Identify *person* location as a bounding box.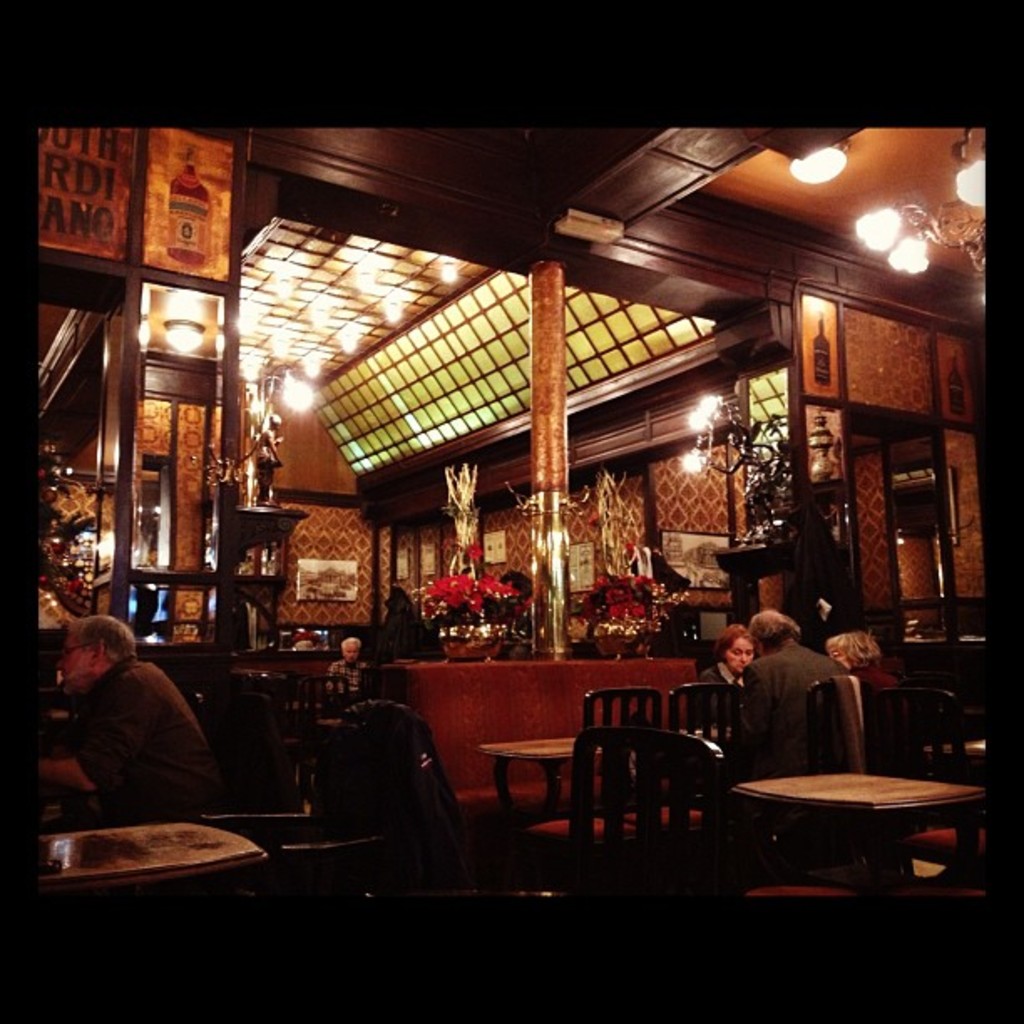
pyautogui.locateOnScreen(325, 631, 365, 704).
